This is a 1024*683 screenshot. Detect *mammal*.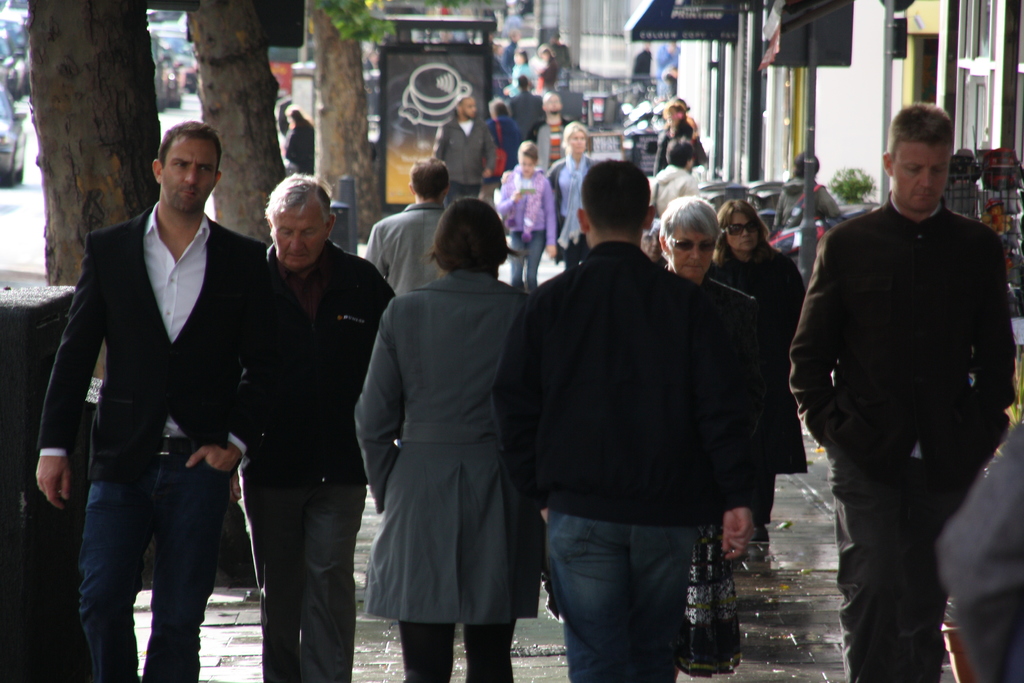
[657, 101, 694, 145].
